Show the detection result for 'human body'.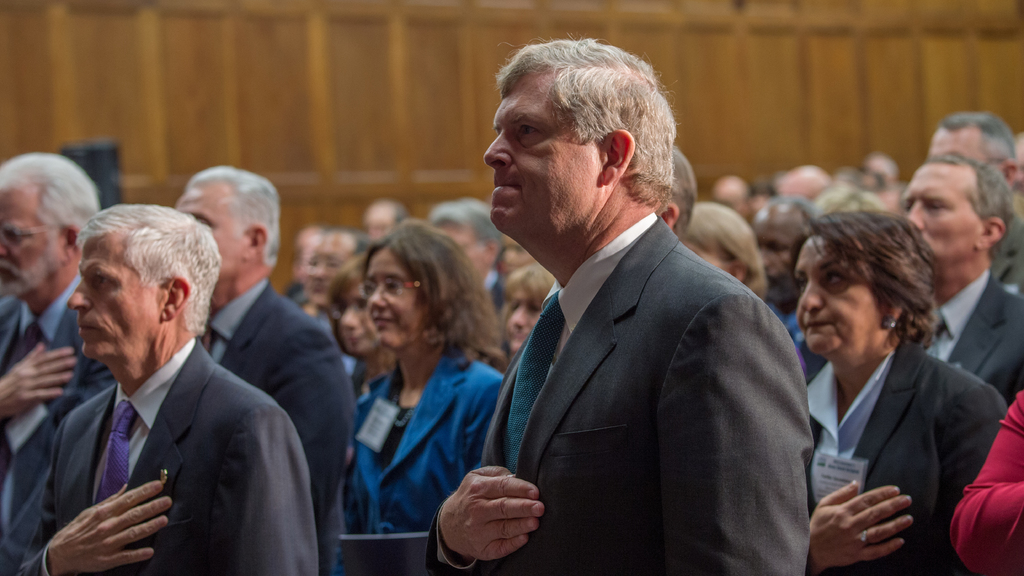
{"left": 436, "top": 193, "right": 506, "bottom": 308}.
